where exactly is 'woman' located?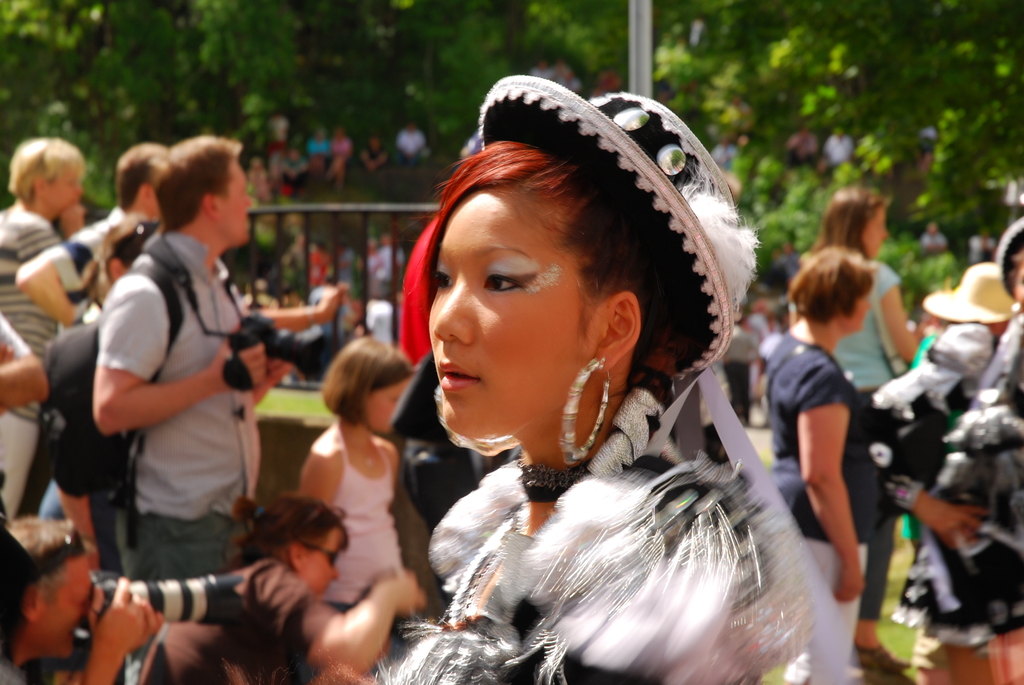
Its bounding box is <bbox>0, 138, 86, 526</bbox>.
